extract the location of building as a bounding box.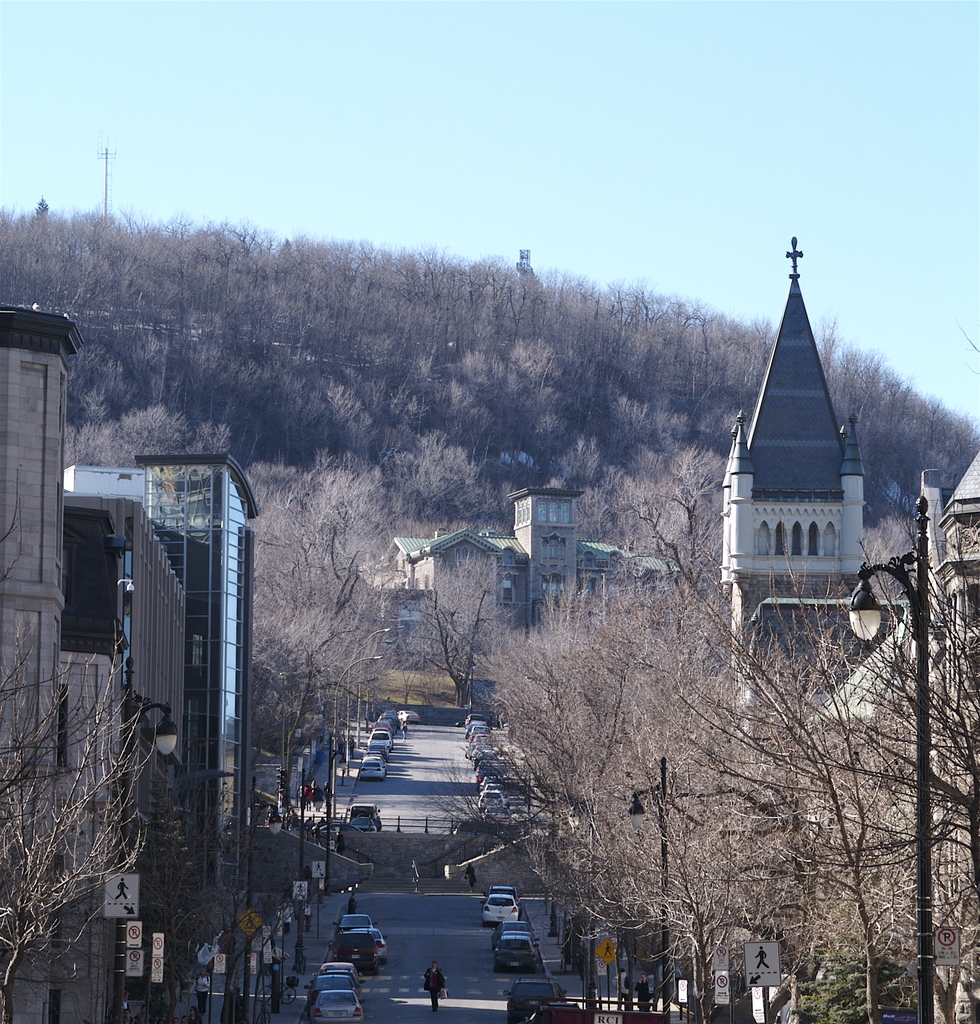
[373,467,679,662].
